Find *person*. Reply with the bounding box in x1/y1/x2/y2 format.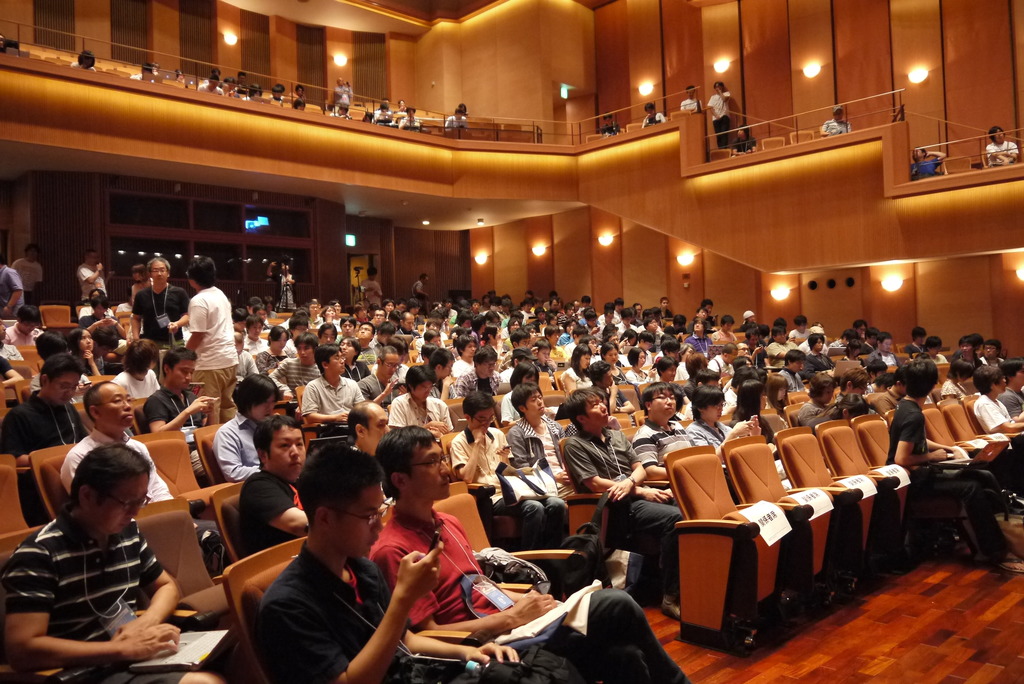
273/331/322/400.
